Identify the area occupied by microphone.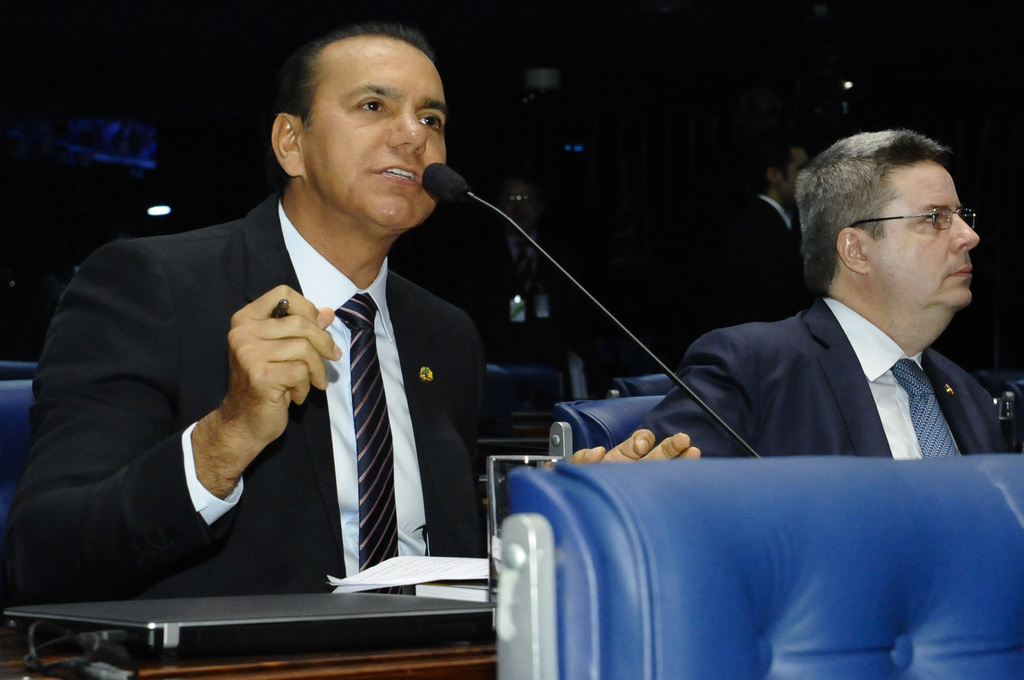
Area: BBox(421, 159, 761, 457).
